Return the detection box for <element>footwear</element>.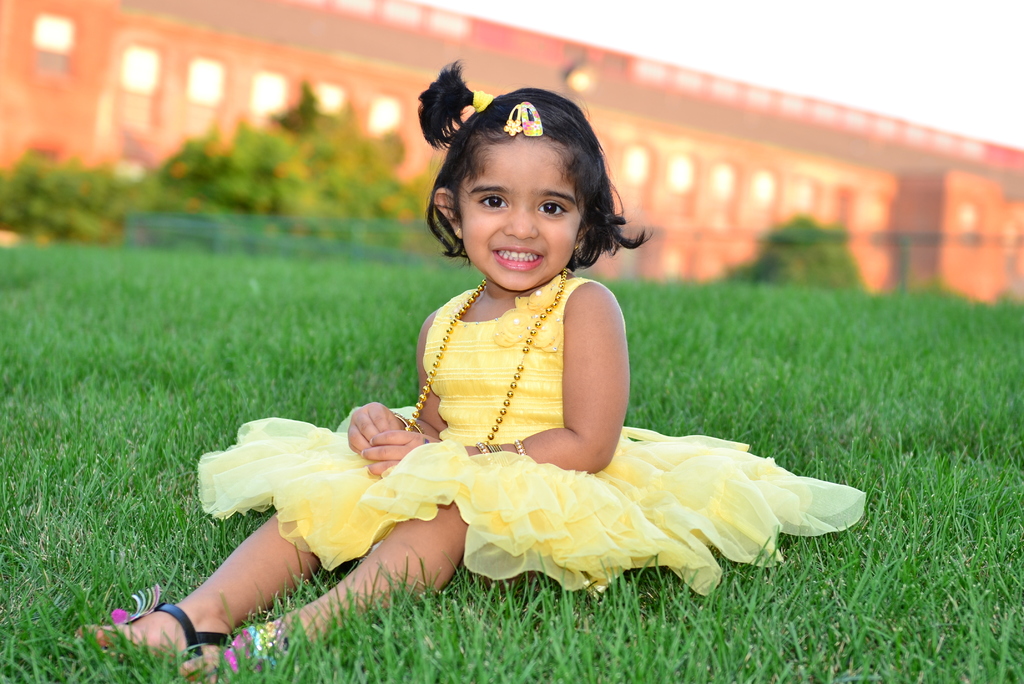
[left=100, top=584, right=250, bottom=665].
